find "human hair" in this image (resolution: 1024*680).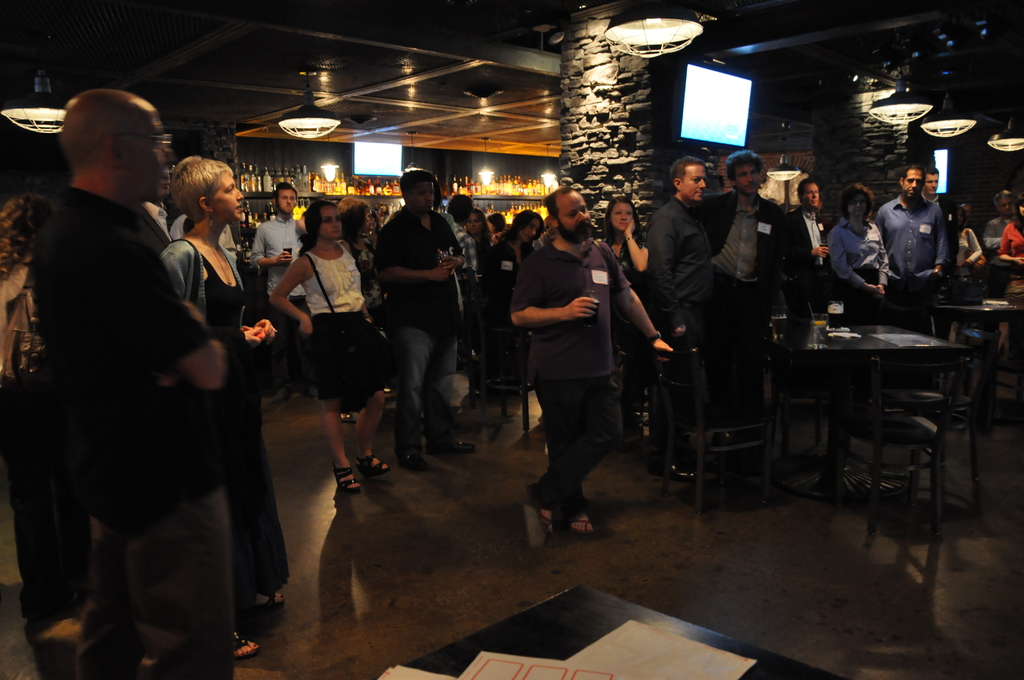
0, 194, 52, 277.
